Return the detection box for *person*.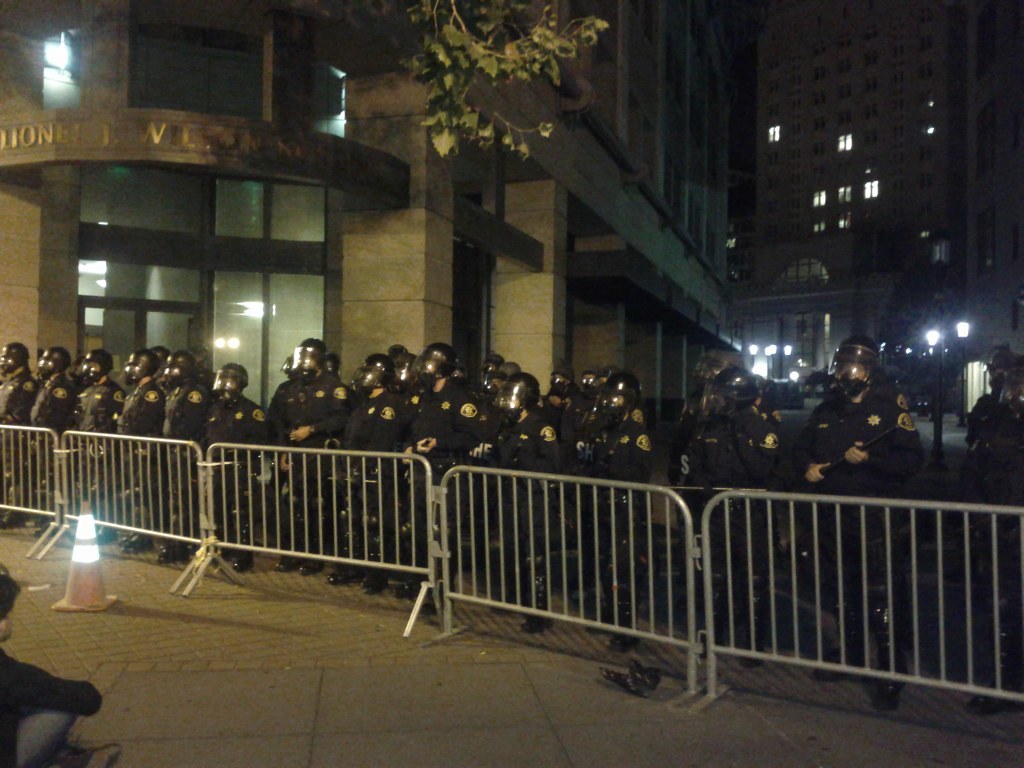
[671, 345, 765, 501].
